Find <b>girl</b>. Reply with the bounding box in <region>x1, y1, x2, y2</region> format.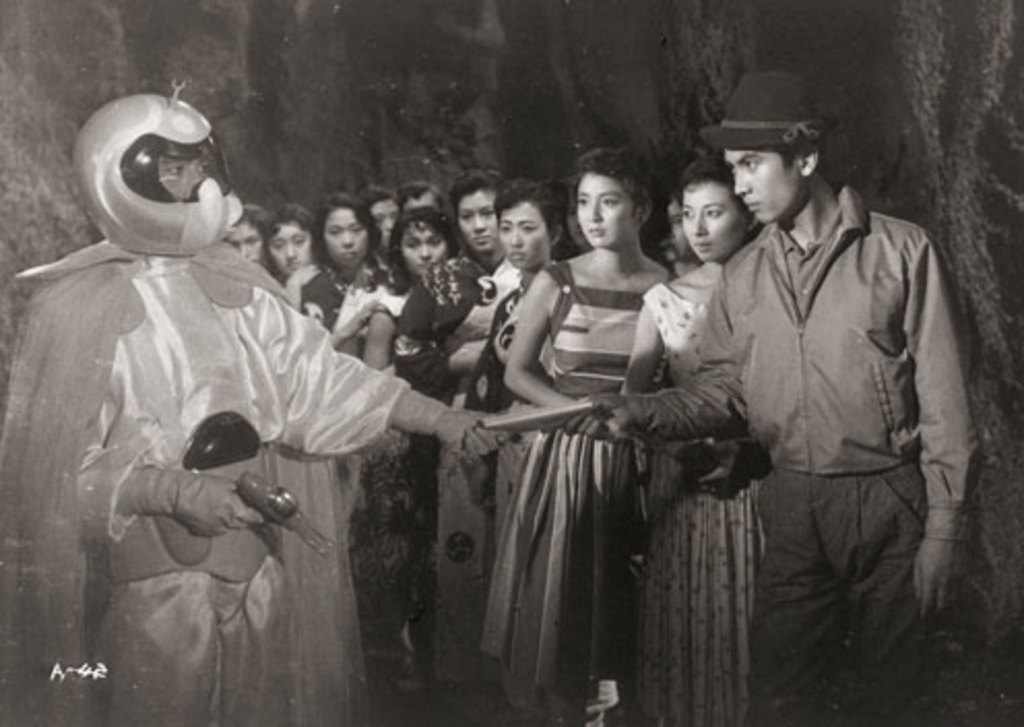
<region>367, 188, 518, 663</region>.
